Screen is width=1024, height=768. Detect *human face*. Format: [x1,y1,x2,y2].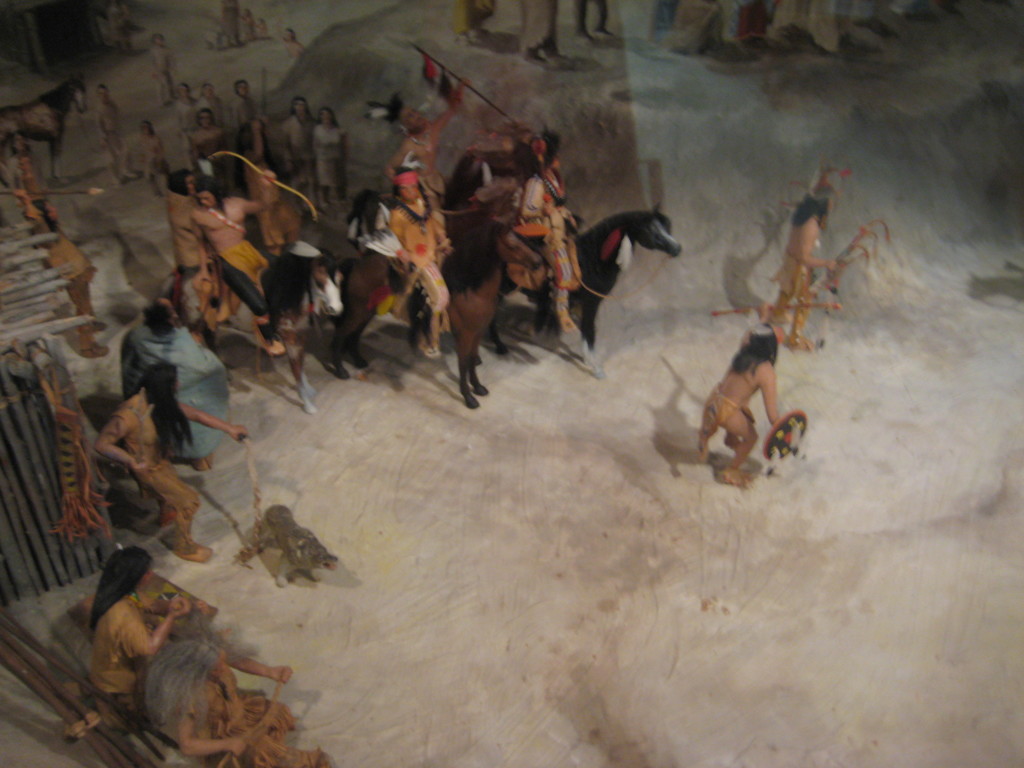
[396,177,427,205].
